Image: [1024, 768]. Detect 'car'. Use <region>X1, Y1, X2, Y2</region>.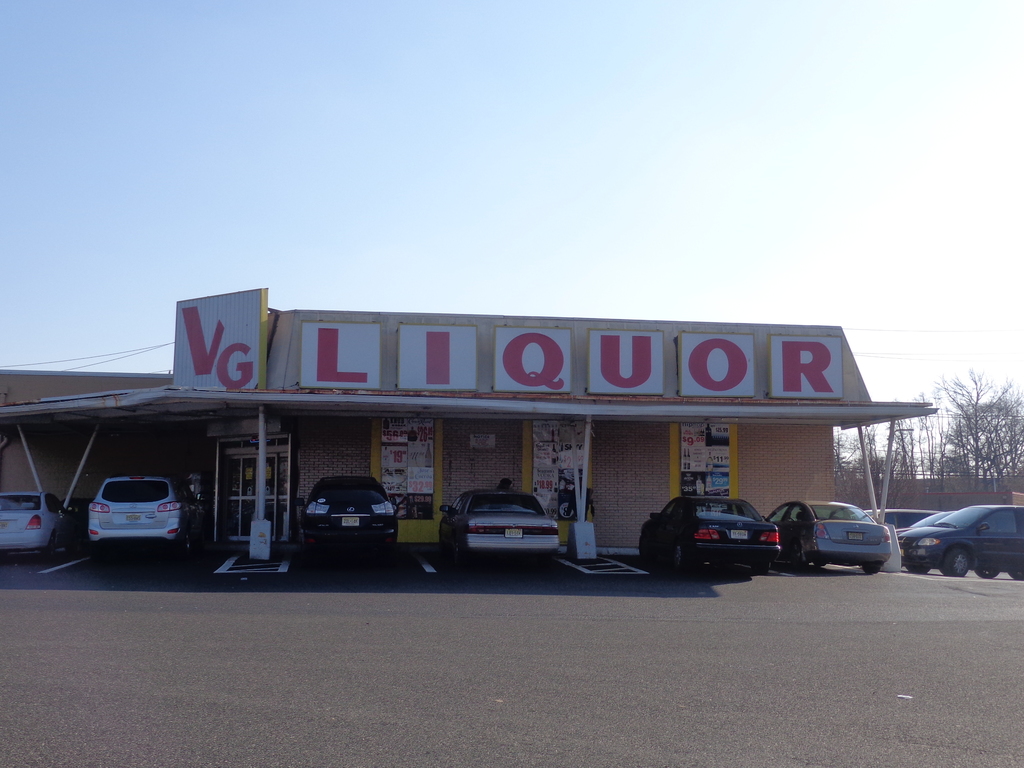
<region>296, 468, 397, 557</region>.
